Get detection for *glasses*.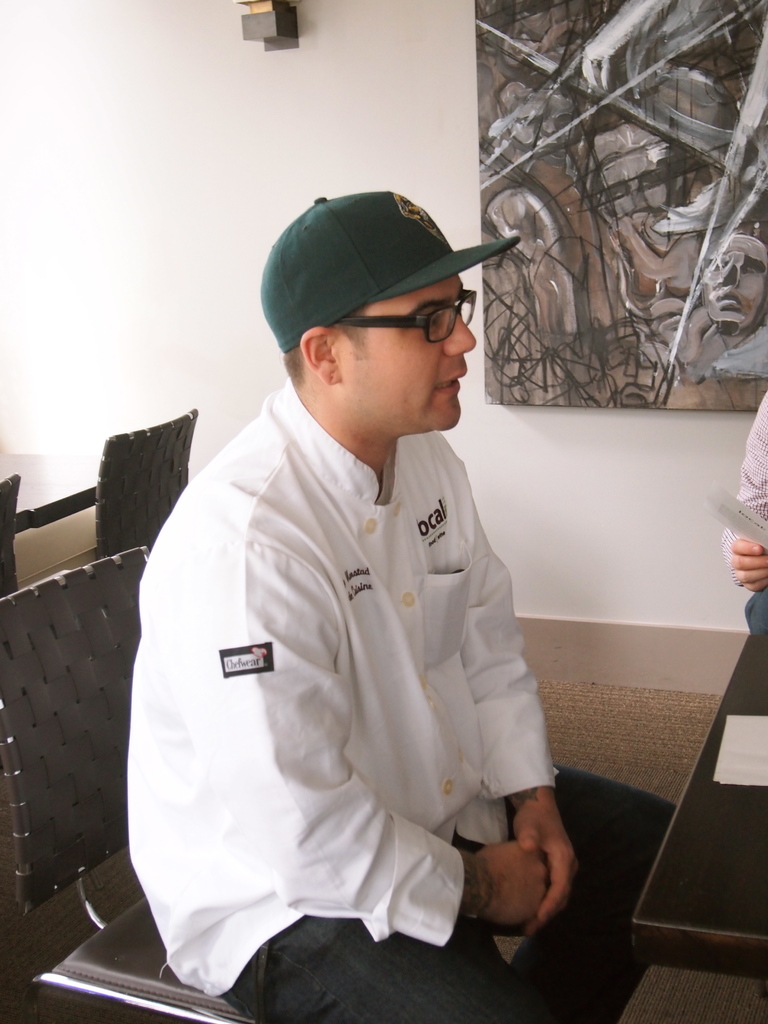
Detection: region(344, 295, 474, 337).
